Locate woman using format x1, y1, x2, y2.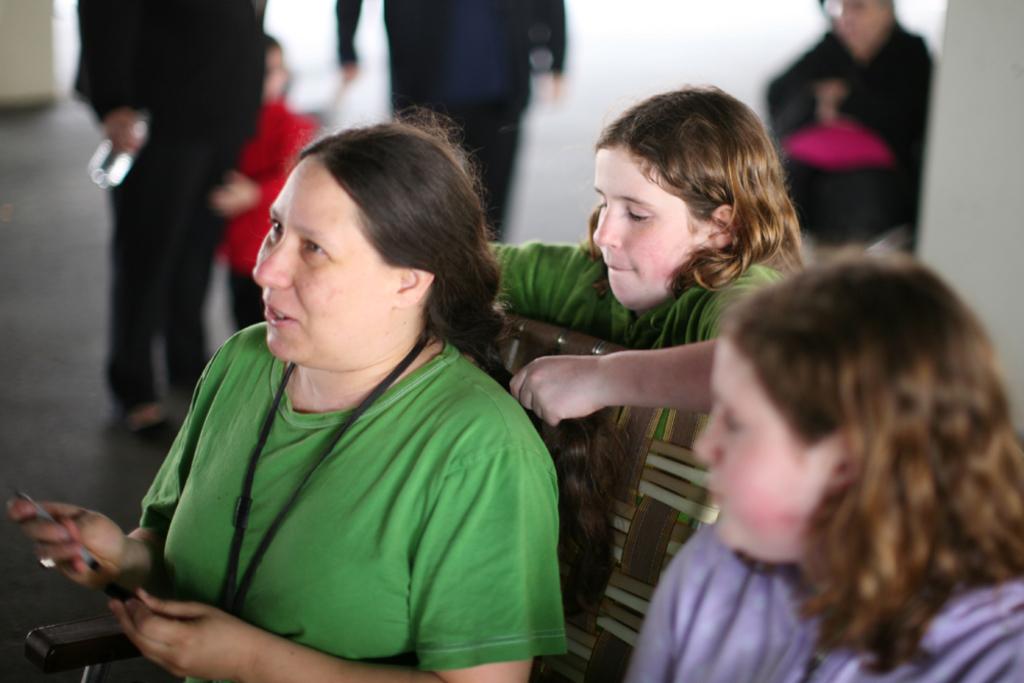
614, 253, 1023, 682.
